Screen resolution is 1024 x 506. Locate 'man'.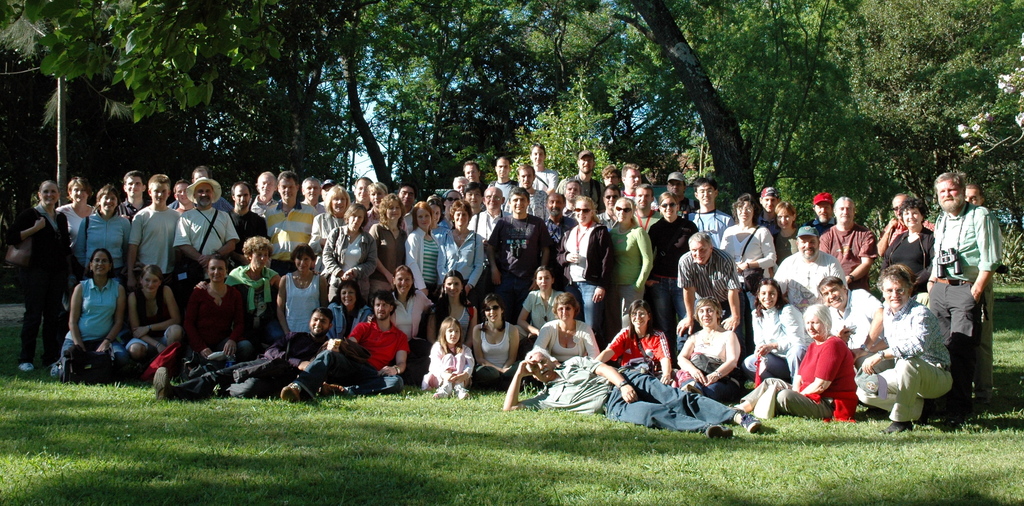
x1=811 y1=194 x2=828 y2=258.
